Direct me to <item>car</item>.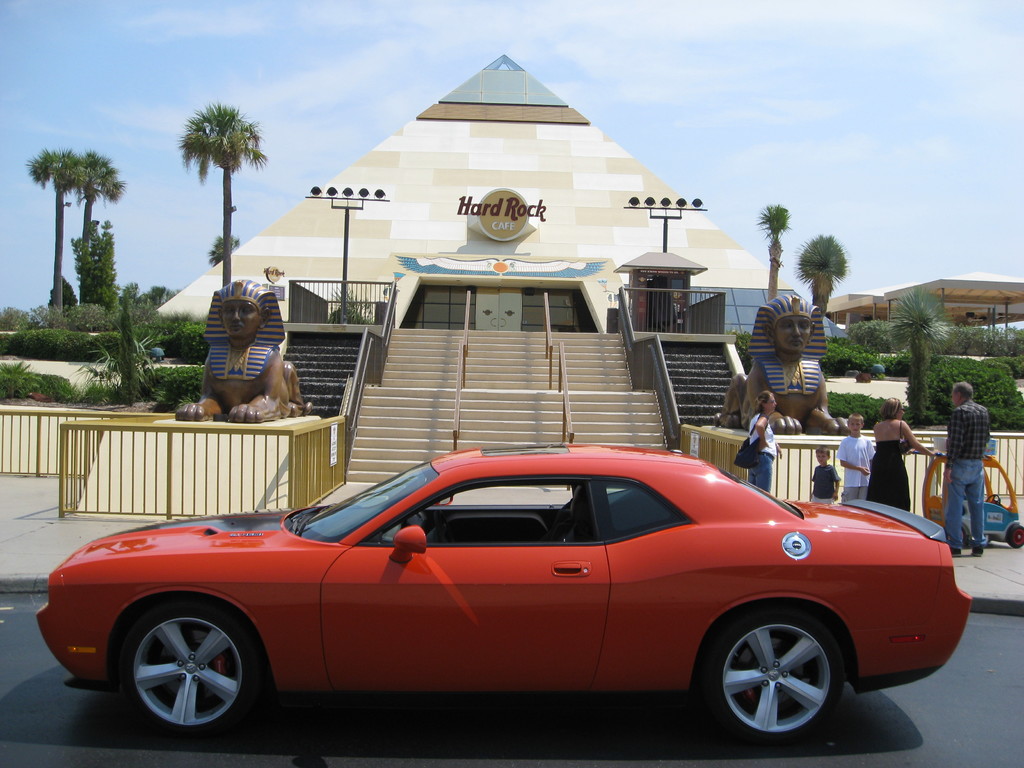
Direction: region(43, 451, 988, 746).
